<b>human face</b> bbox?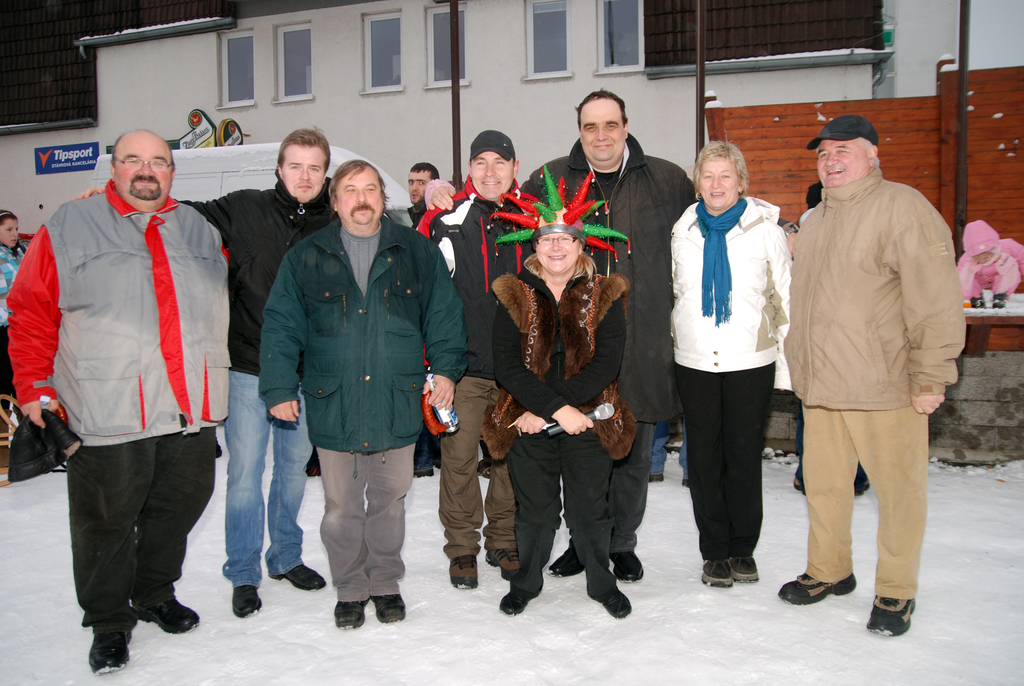
box(700, 161, 740, 209)
